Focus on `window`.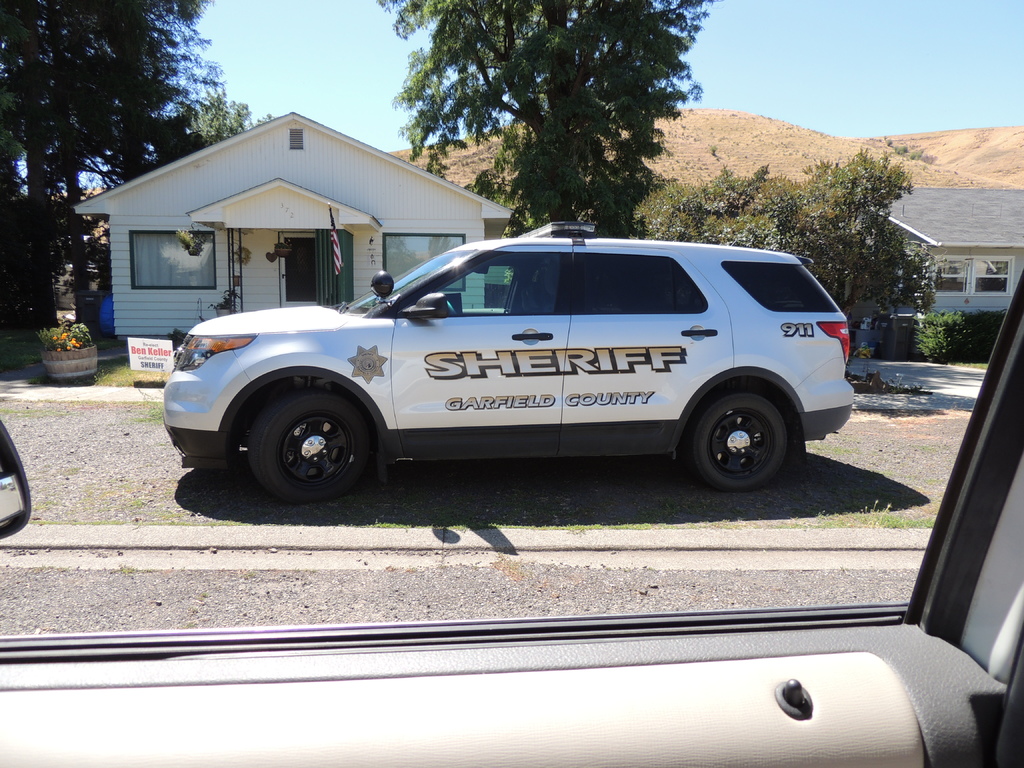
Focused at <box>730,260,842,315</box>.
